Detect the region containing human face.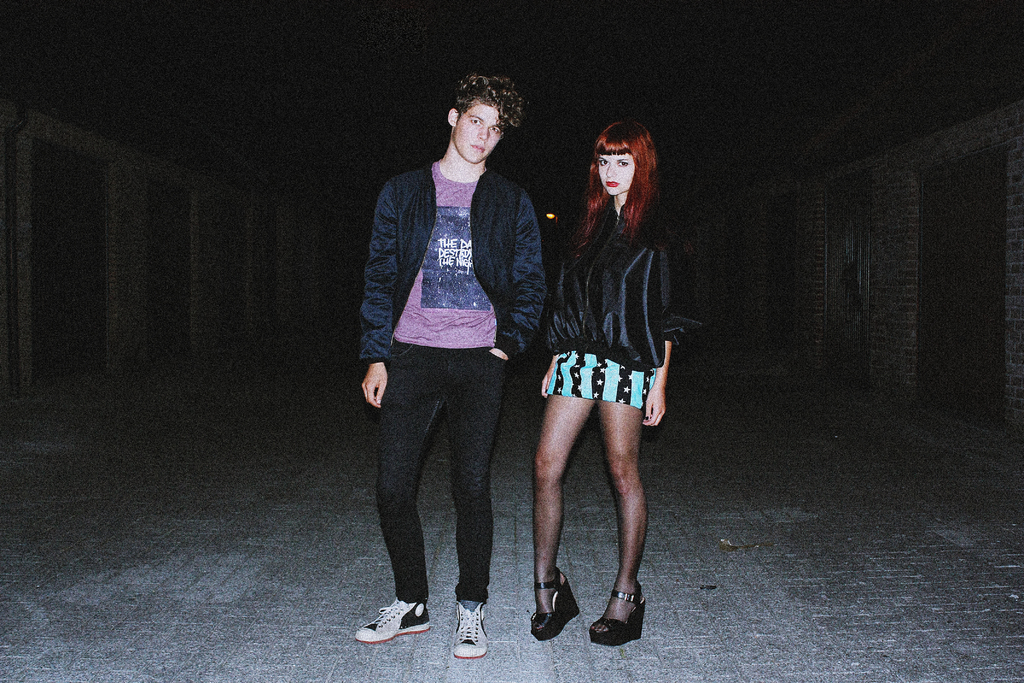
bbox=[454, 100, 502, 161].
